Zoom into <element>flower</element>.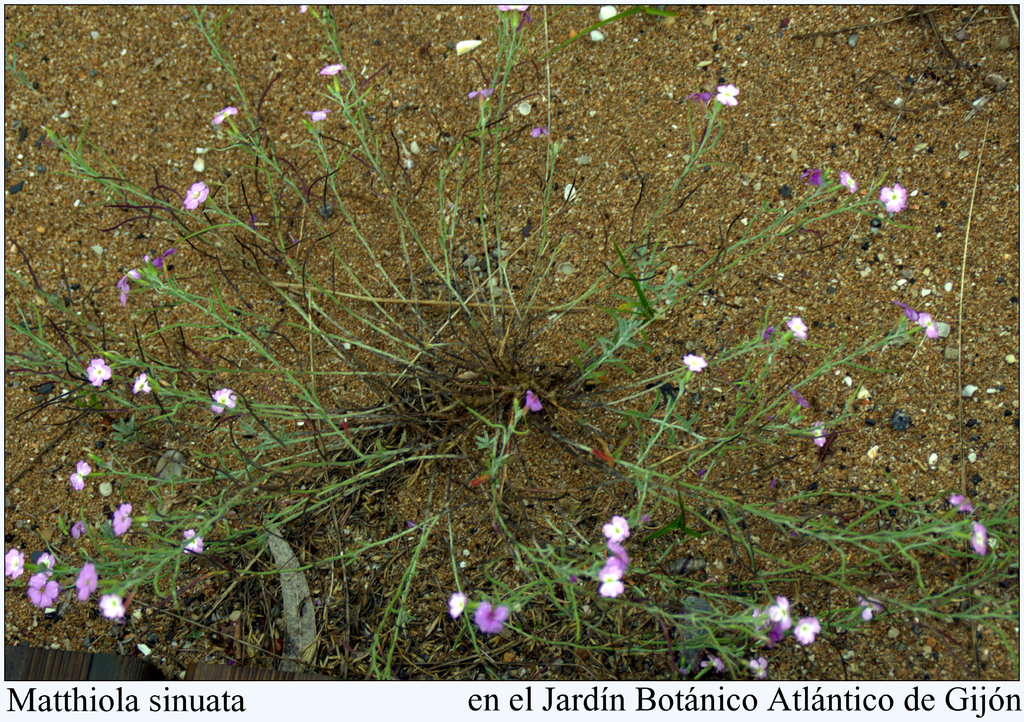
Zoom target: <box>749,656,767,678</box>.
